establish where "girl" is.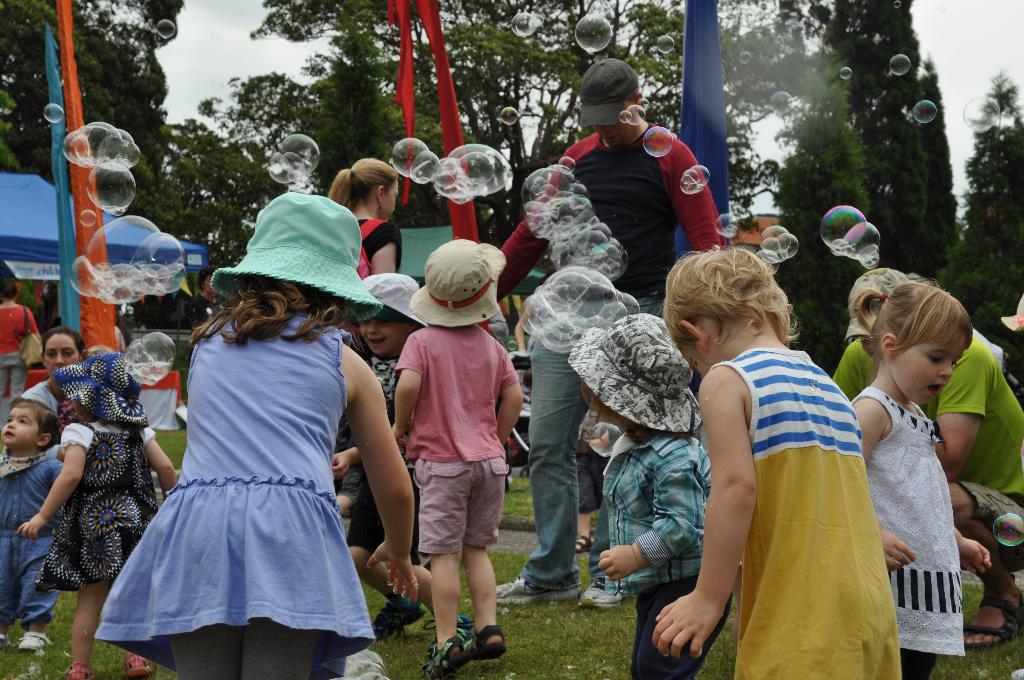
Established at {"x1": 338, "y1": 271, "x2": 422, "y2": 515}.
